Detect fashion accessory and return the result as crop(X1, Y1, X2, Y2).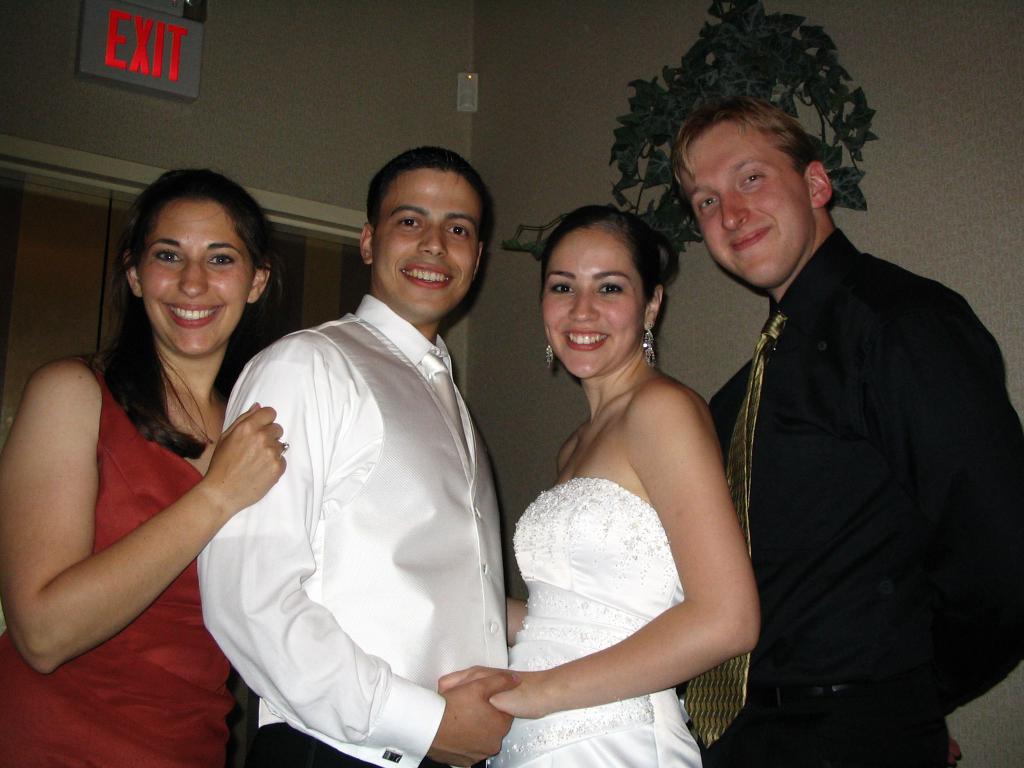
crop(680, 310, 788, 753).
